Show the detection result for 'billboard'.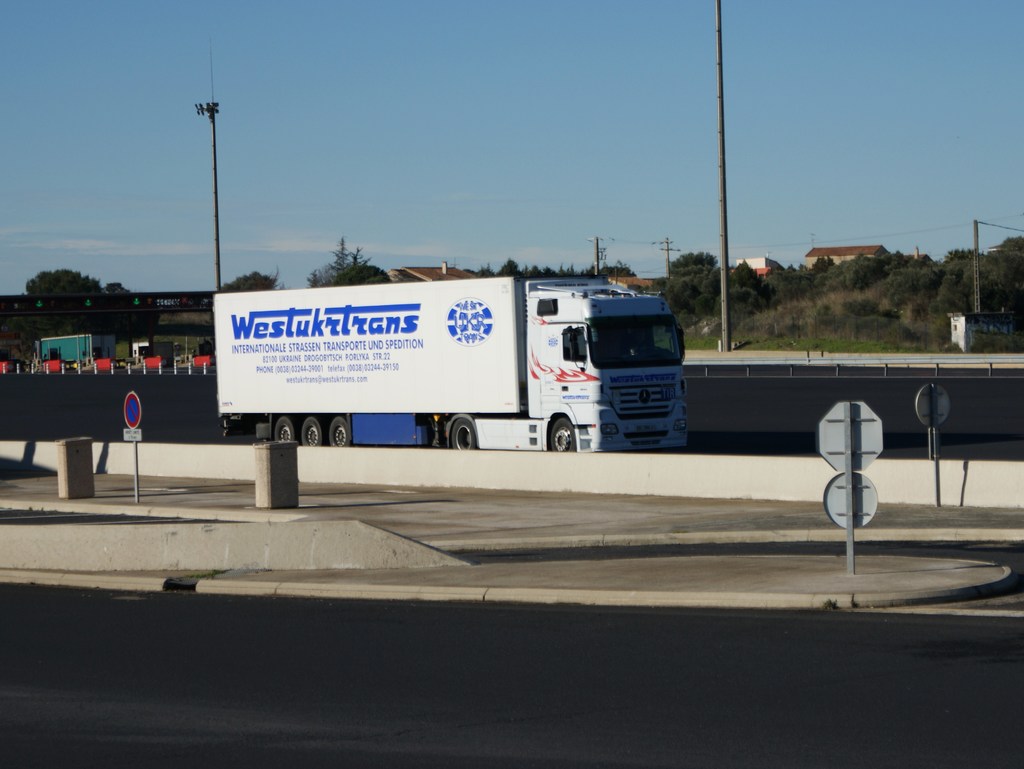
bbox=(221, 287, 524, 417).
